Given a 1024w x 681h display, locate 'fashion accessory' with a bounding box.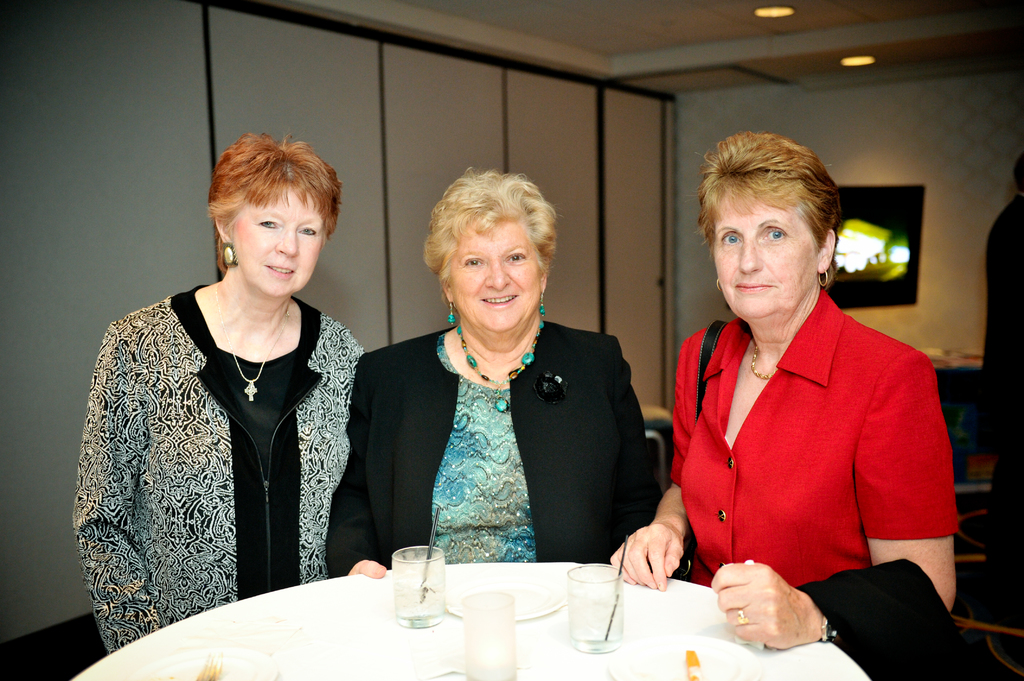
Located: <box>740,612,748,627</box>.
